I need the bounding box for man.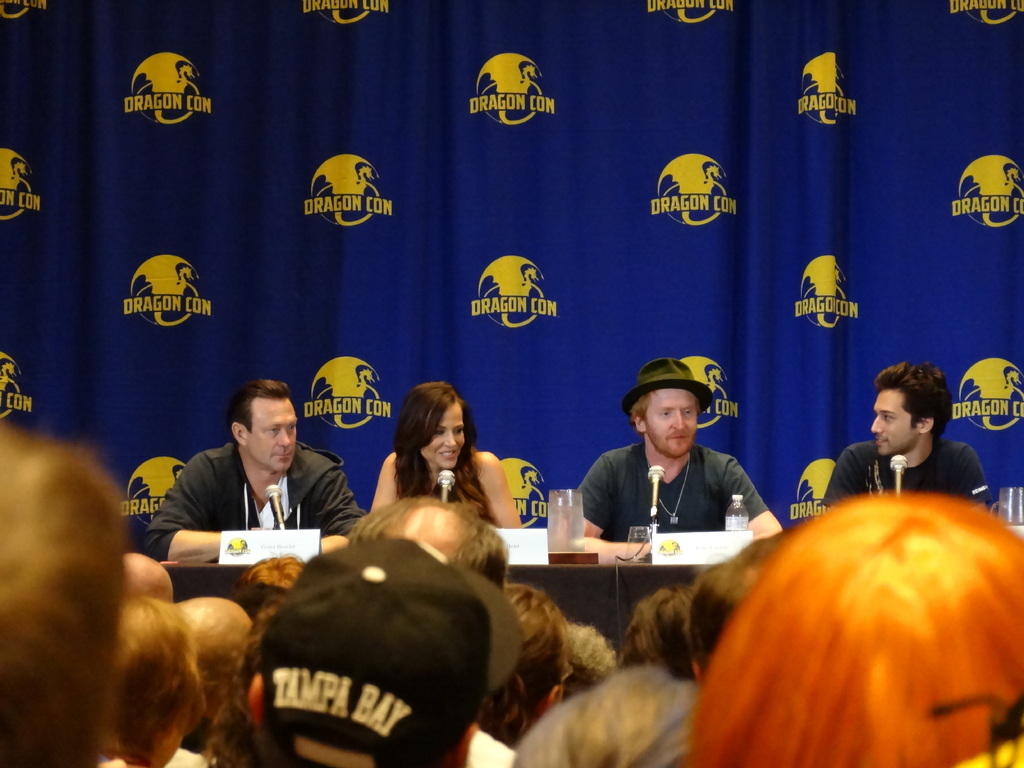
Here it is: [x1=134, y1=389, x2=358, y2=570].
